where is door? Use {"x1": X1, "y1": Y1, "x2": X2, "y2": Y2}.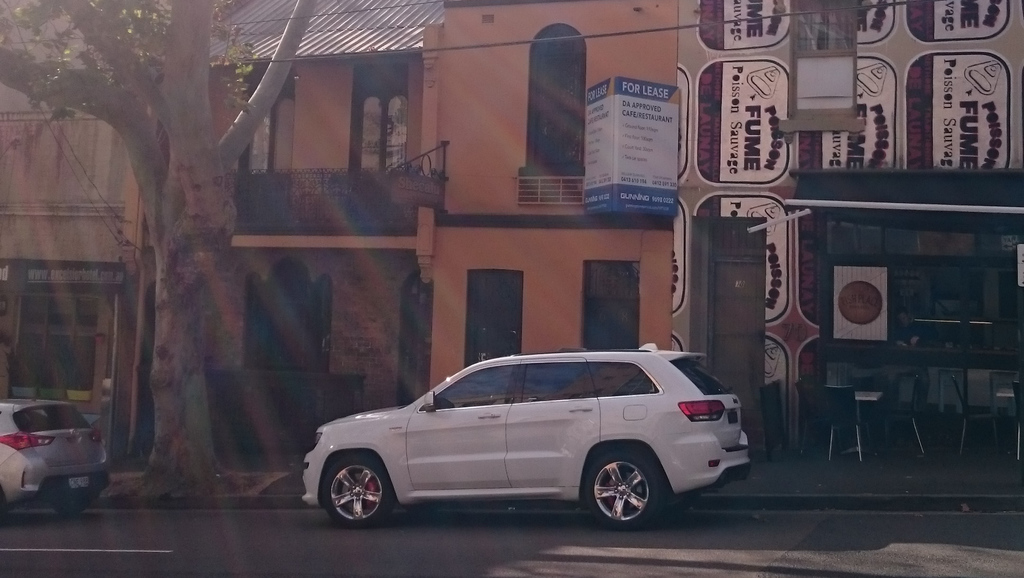
{"x1": 468, "y1": 266, "x2": 523, "y2": 368}.
